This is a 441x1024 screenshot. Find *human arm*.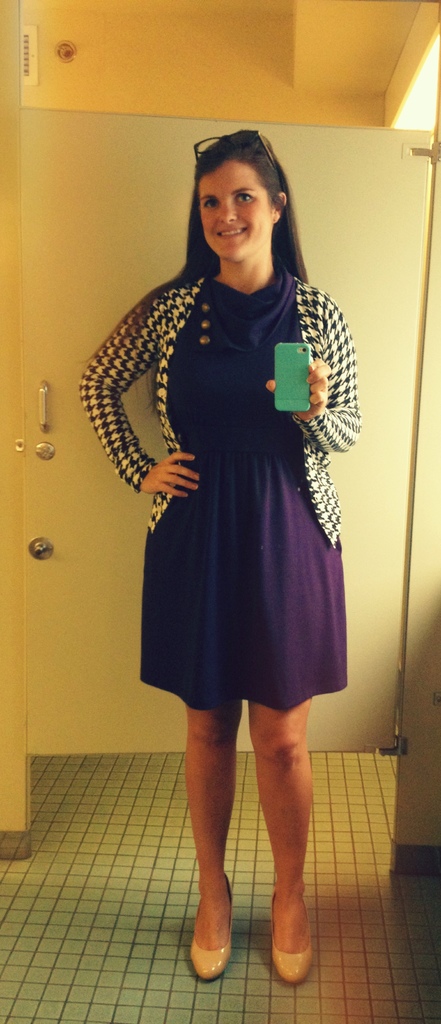
Bounding box: 262, 291, 364, 455.
